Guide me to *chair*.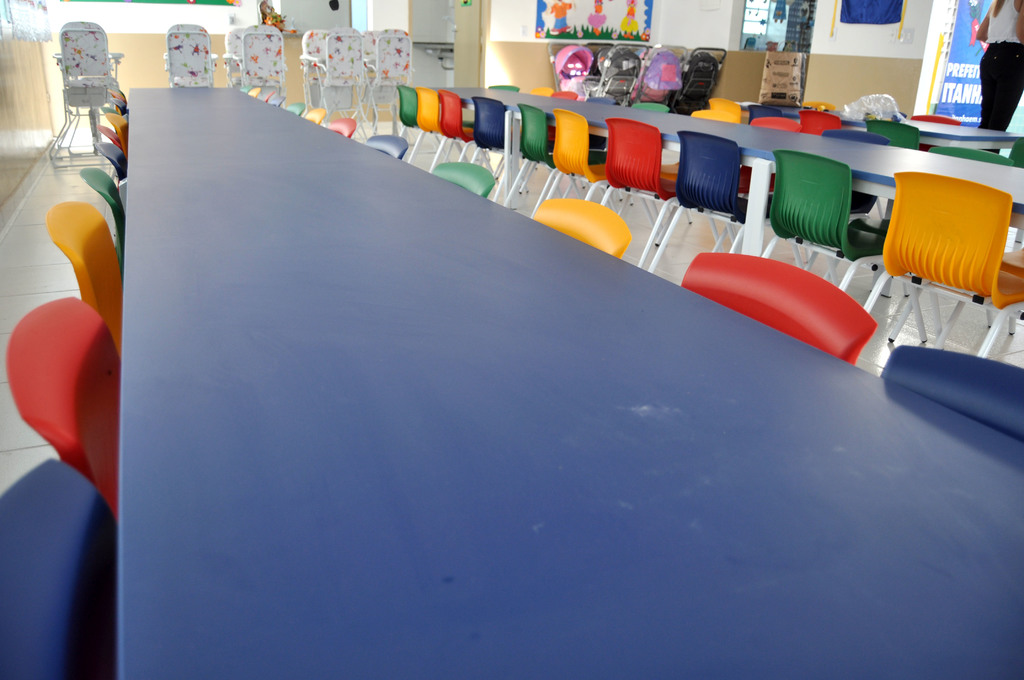
Guidance: box(737, 115, 799, 193).
